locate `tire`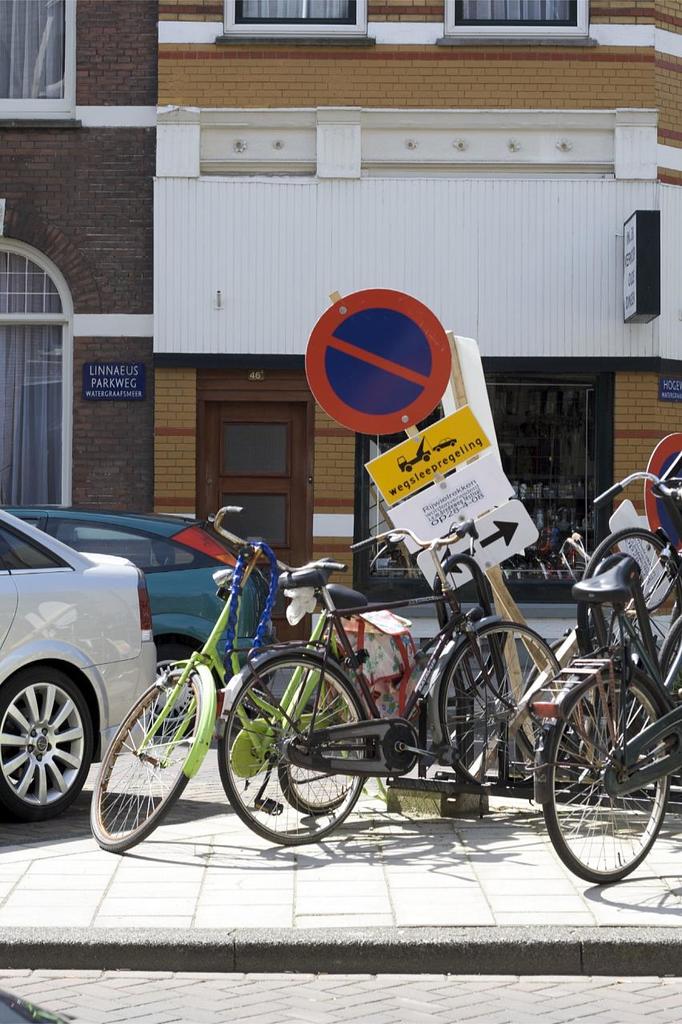
(423,455,430,460)
